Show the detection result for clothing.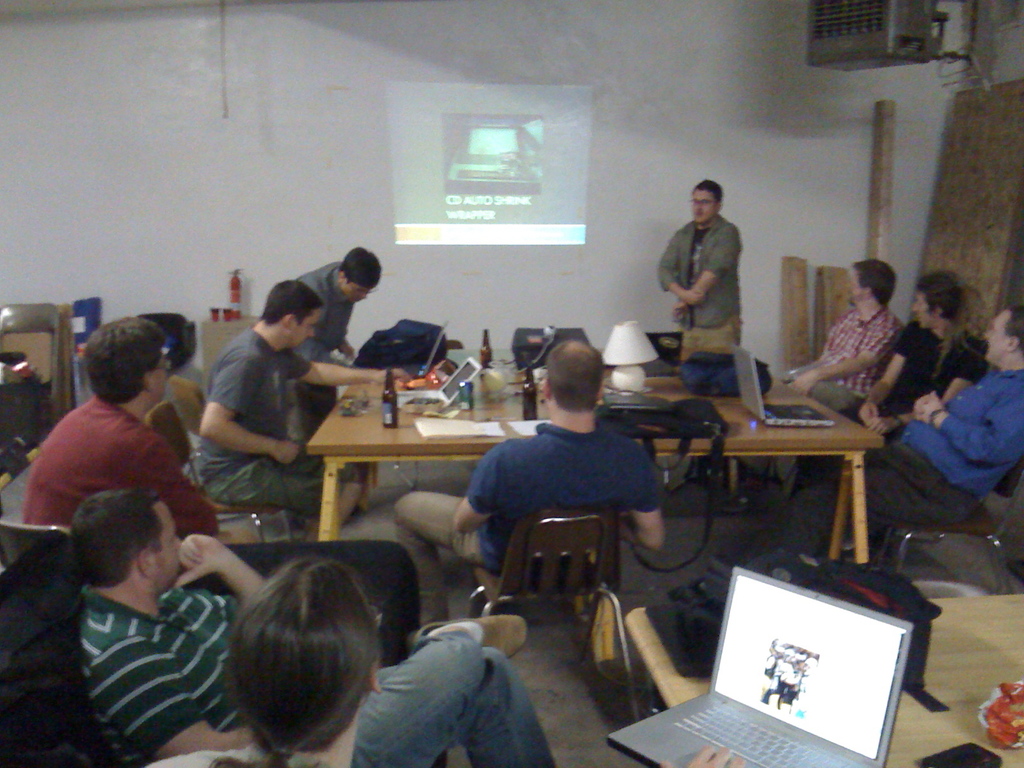
<box>662,190,762,357</box>.
